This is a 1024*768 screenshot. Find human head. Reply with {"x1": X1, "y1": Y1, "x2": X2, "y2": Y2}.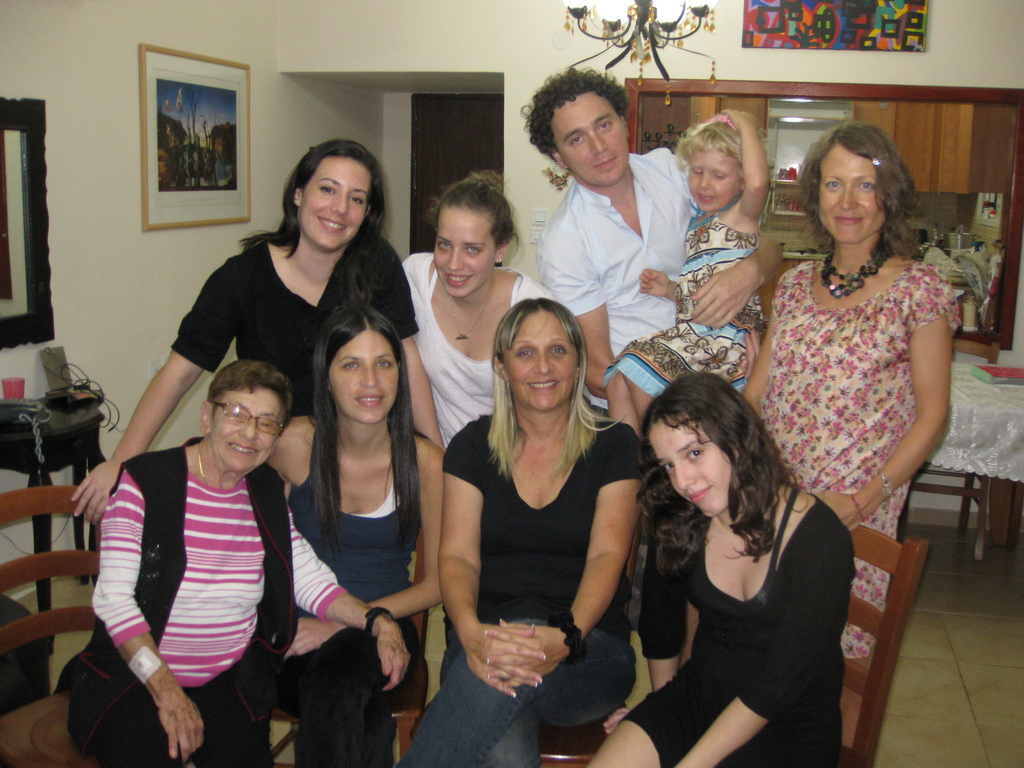
{"x1": 684, "y1": 119, "x2": 748, "y2": 212}.
